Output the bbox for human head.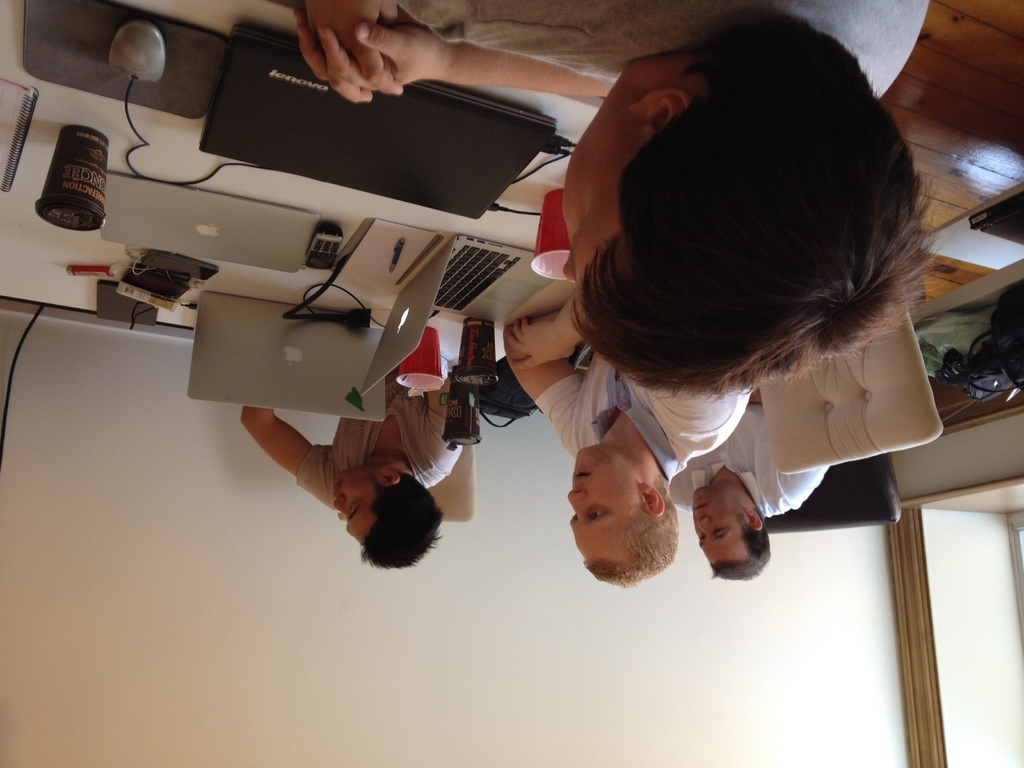
BBox(689, 484, 769, 585).
